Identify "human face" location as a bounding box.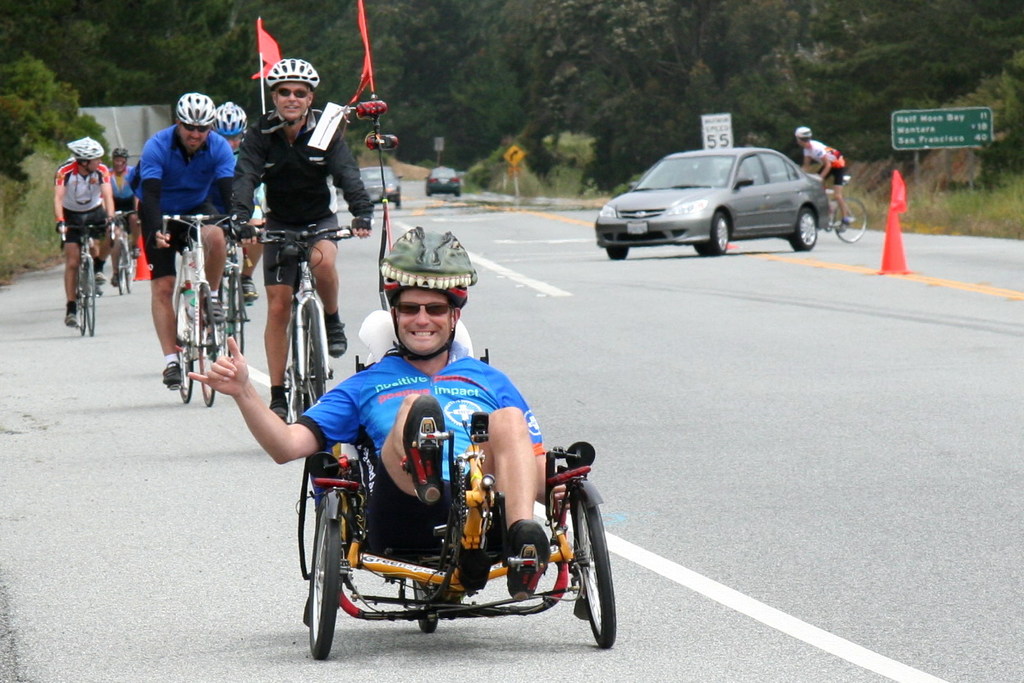
<bbox>182, 121, 211, 145</bbox>.
